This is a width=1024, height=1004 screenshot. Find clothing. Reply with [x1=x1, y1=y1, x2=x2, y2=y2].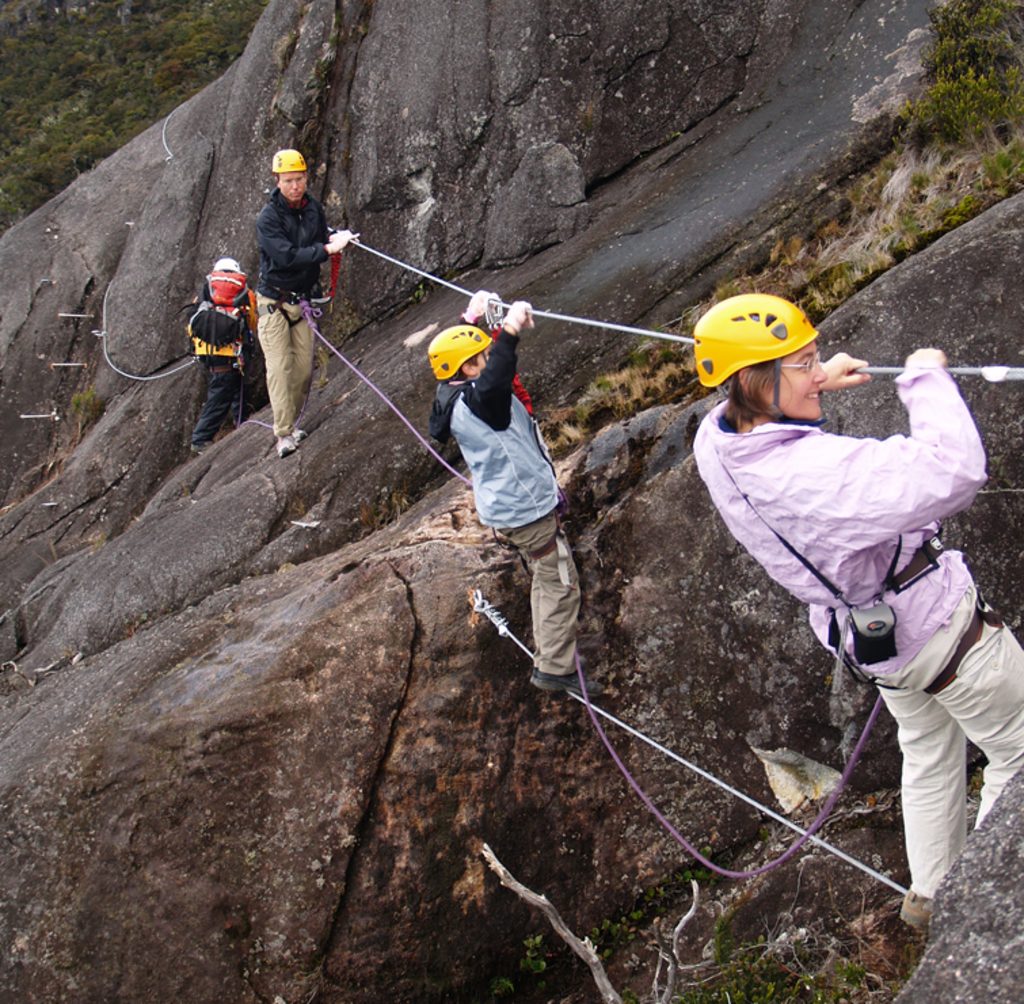
[x1=184, y1=300, x2=248, y2=442].
